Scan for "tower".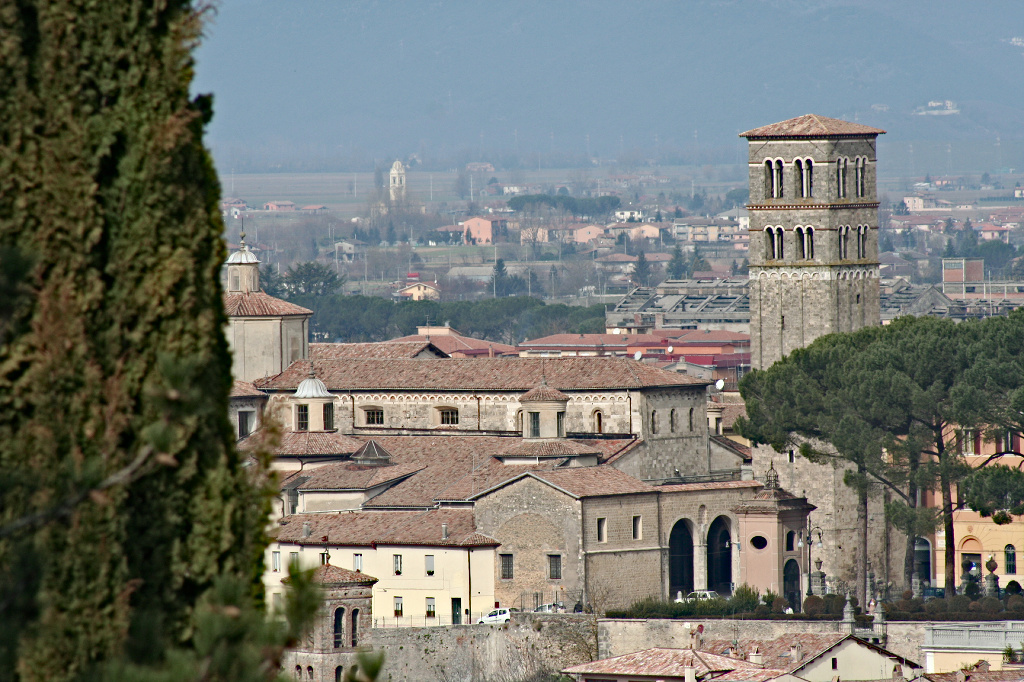
Scan result: [left=715, top=83, right=887, bottom=411].
